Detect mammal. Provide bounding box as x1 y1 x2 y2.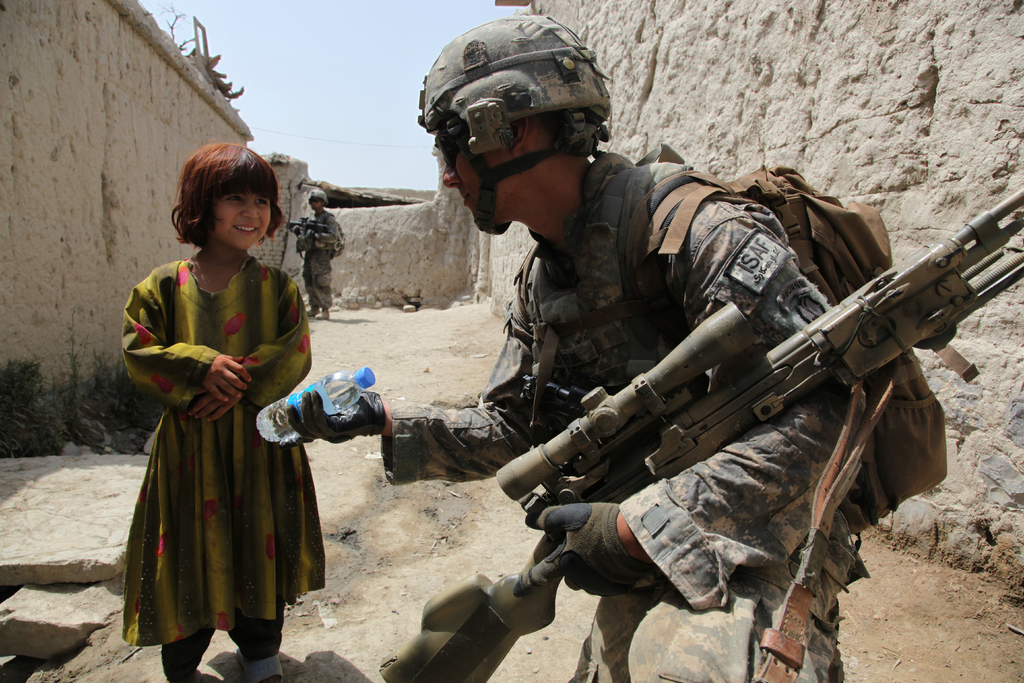
292 186 343 320.
